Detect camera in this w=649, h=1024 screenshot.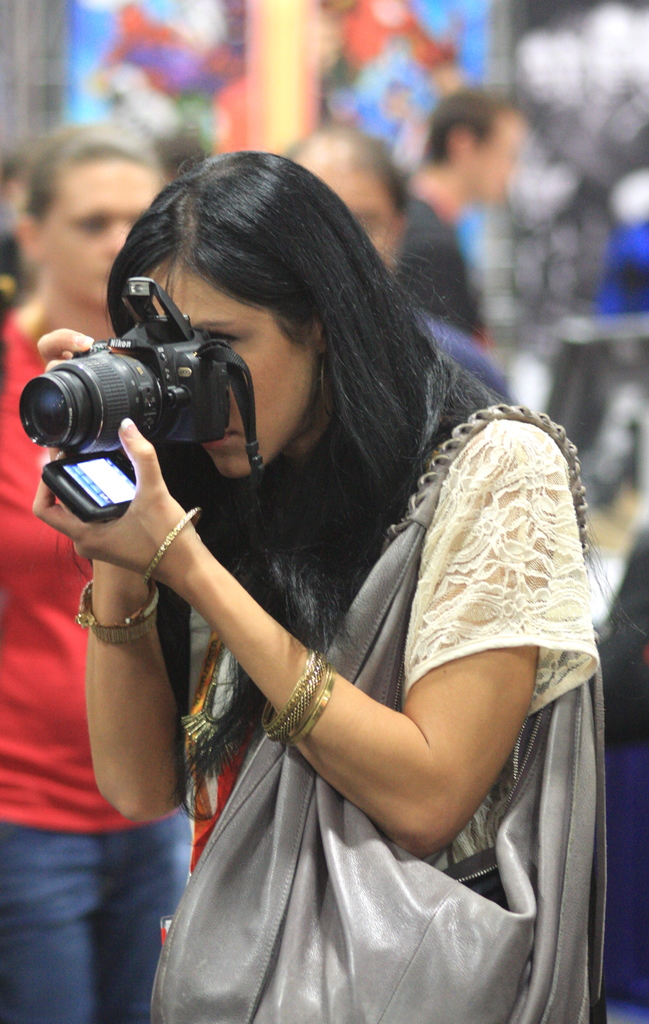
Detection: {"x1": 17, "y1": 276, "x2": 233, "y2": 447}.
